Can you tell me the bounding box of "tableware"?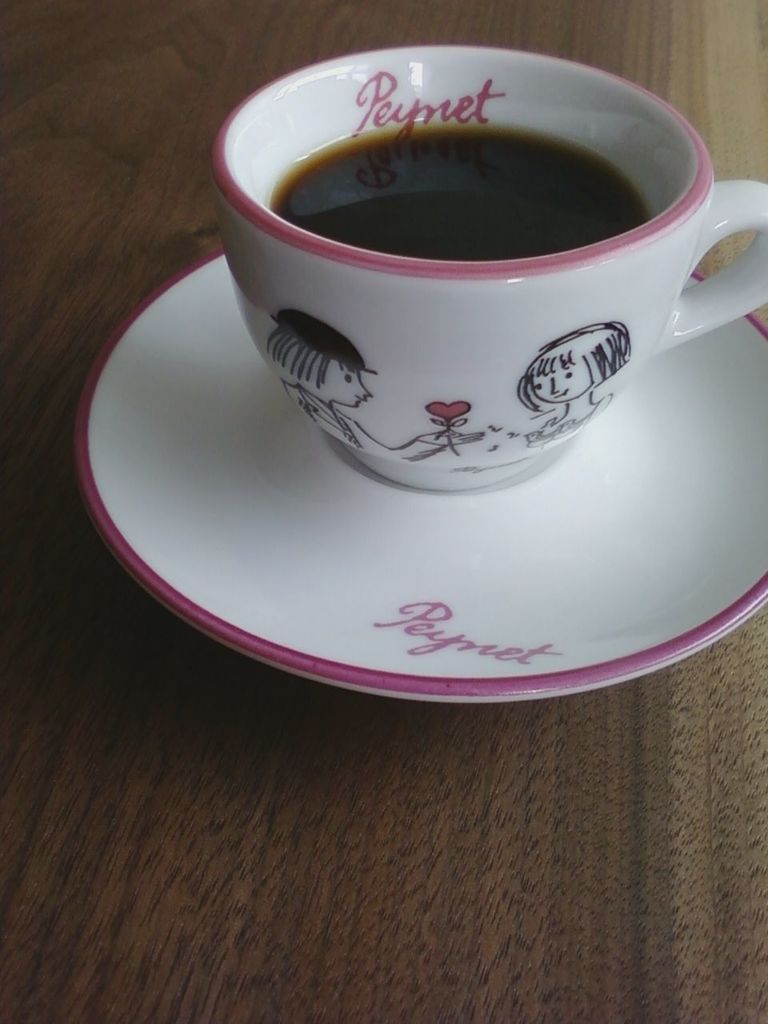
79:253:767:710.
